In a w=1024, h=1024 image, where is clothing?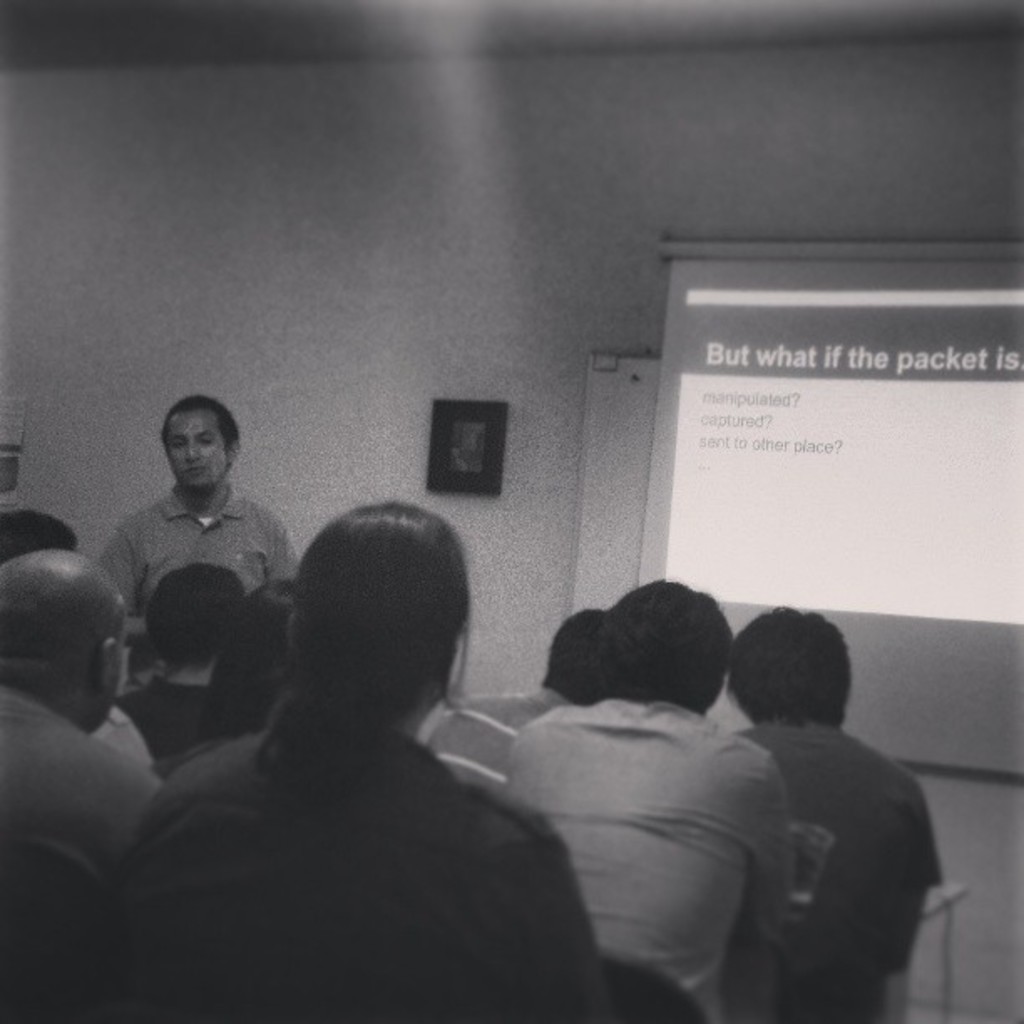
left=147, top=663, right=216, bottom=756.
